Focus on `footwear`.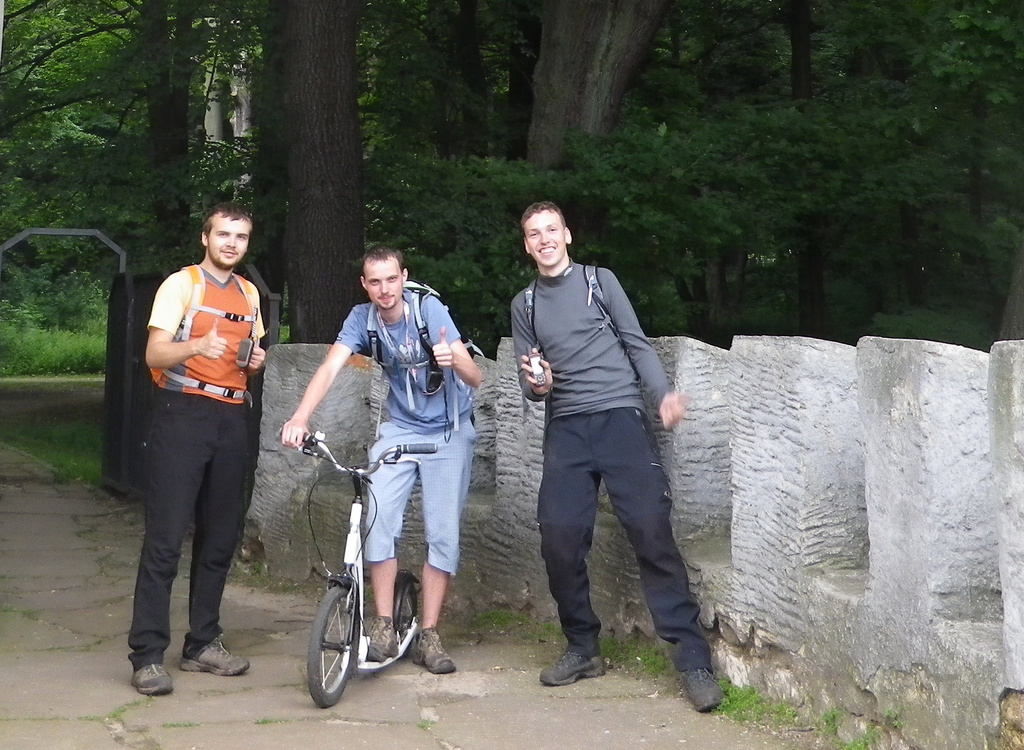
Focused at (x1=371, y1=614, x2=400, y2=660).
